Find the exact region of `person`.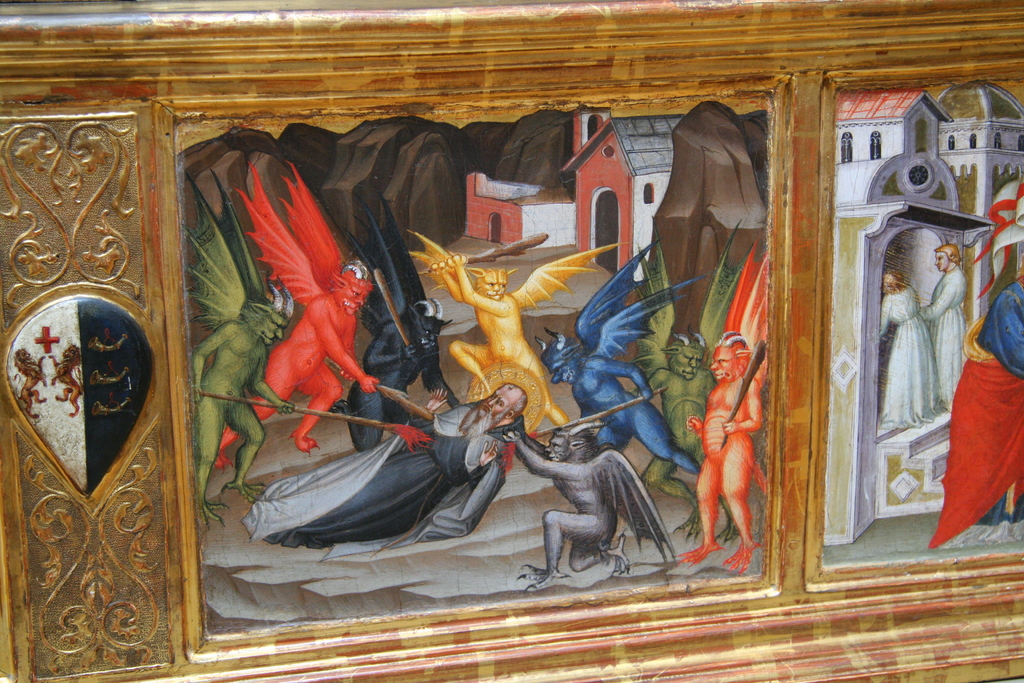
Exact region: detection(884, 267, 932, 434).
